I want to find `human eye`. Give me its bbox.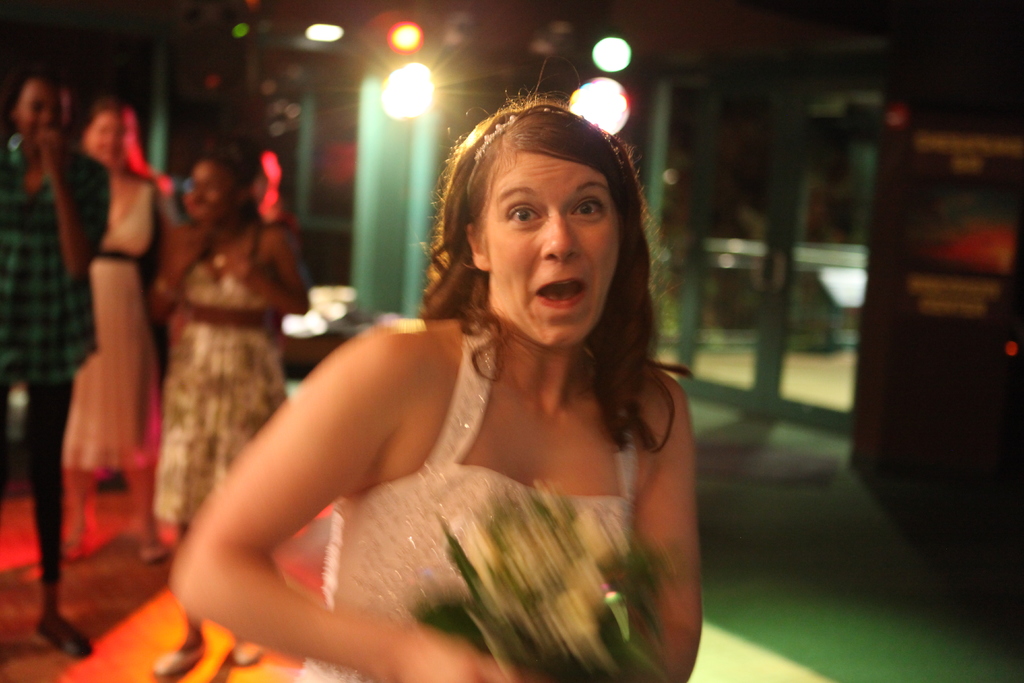
(x1=563, y1=198, x2=605, y2=220).
